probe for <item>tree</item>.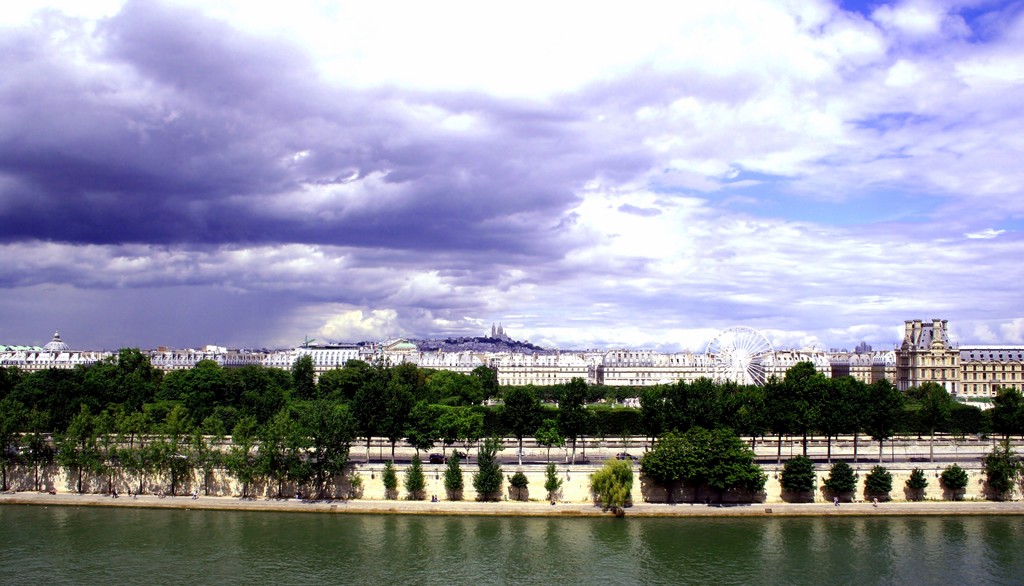
Probe result: [x1=207, y1=363, x2=282, y2=440].
